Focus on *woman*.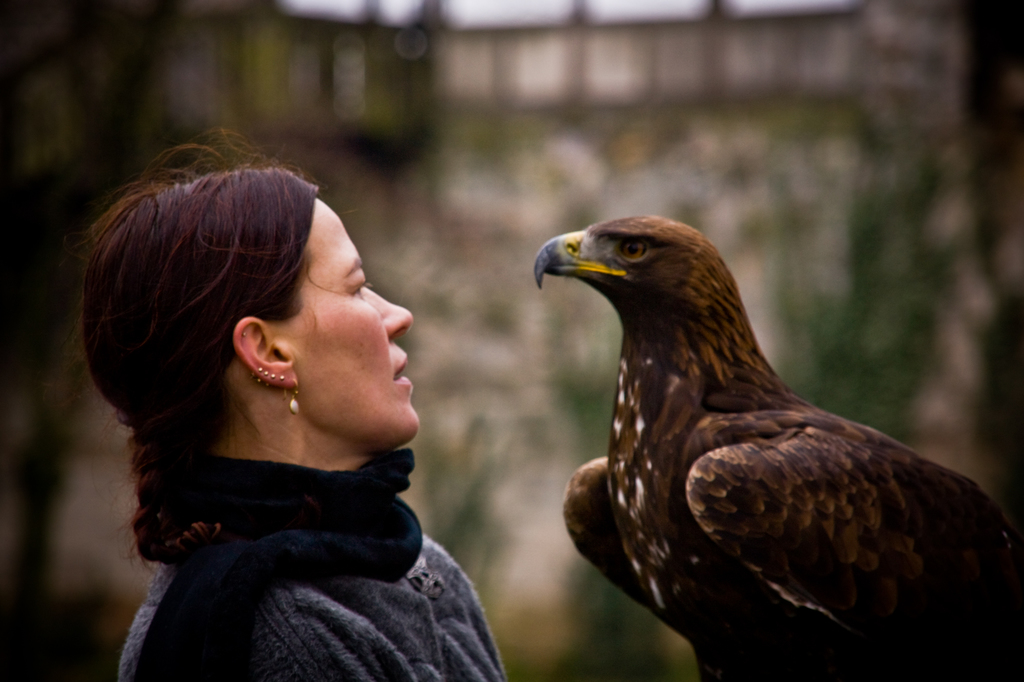
Focused at bbox(59, 130, 531, 679).
